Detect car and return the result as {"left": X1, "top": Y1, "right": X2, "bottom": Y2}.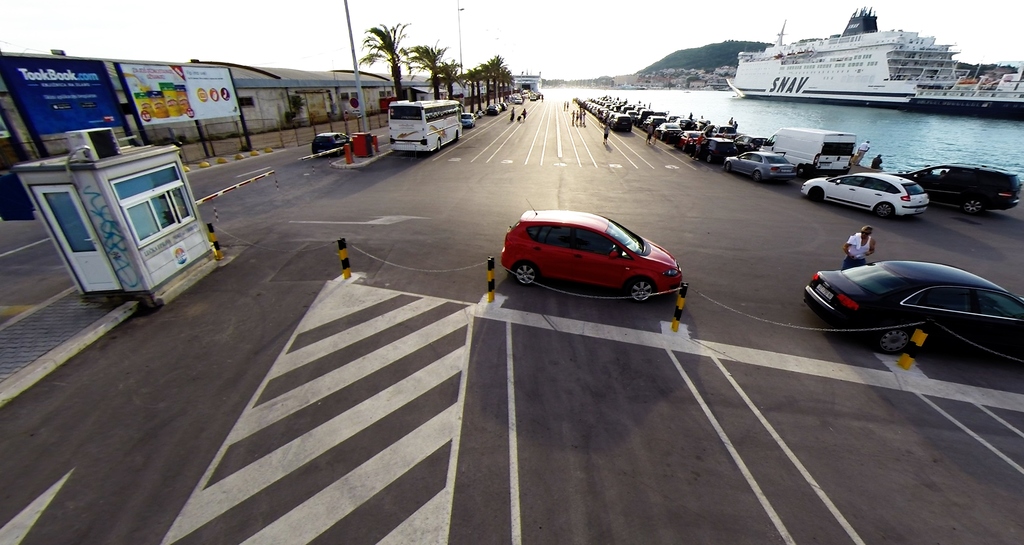
{"left": 500, "top": 200, "right": 682, "bottom": 304}.
